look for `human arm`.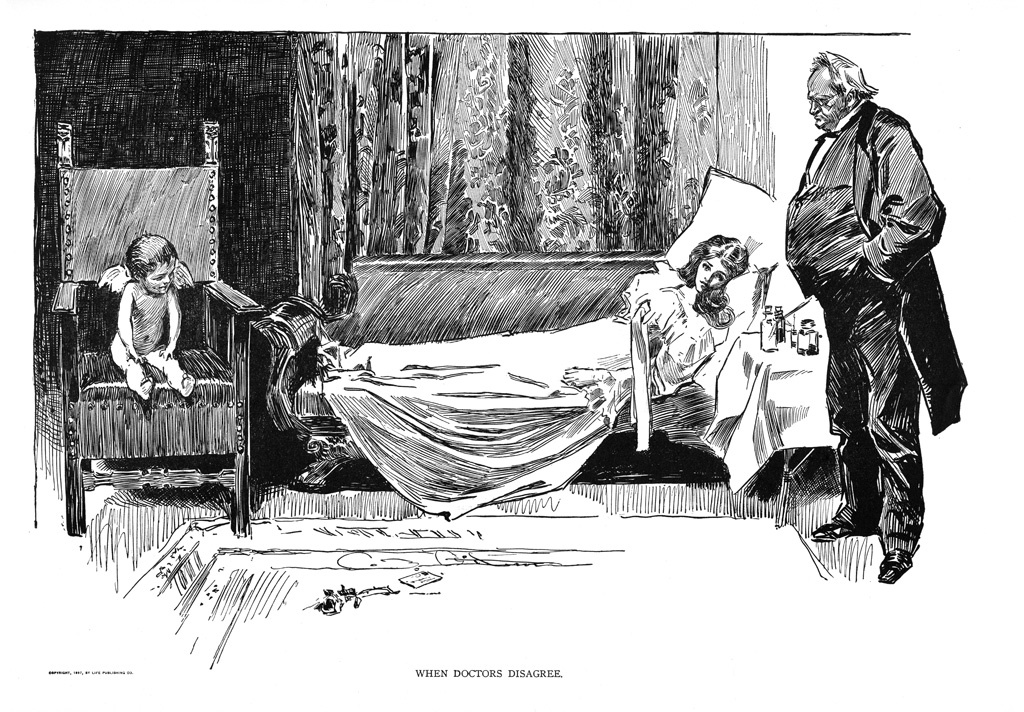
Found: [left=861, top=114, right=949, bottom=285].
